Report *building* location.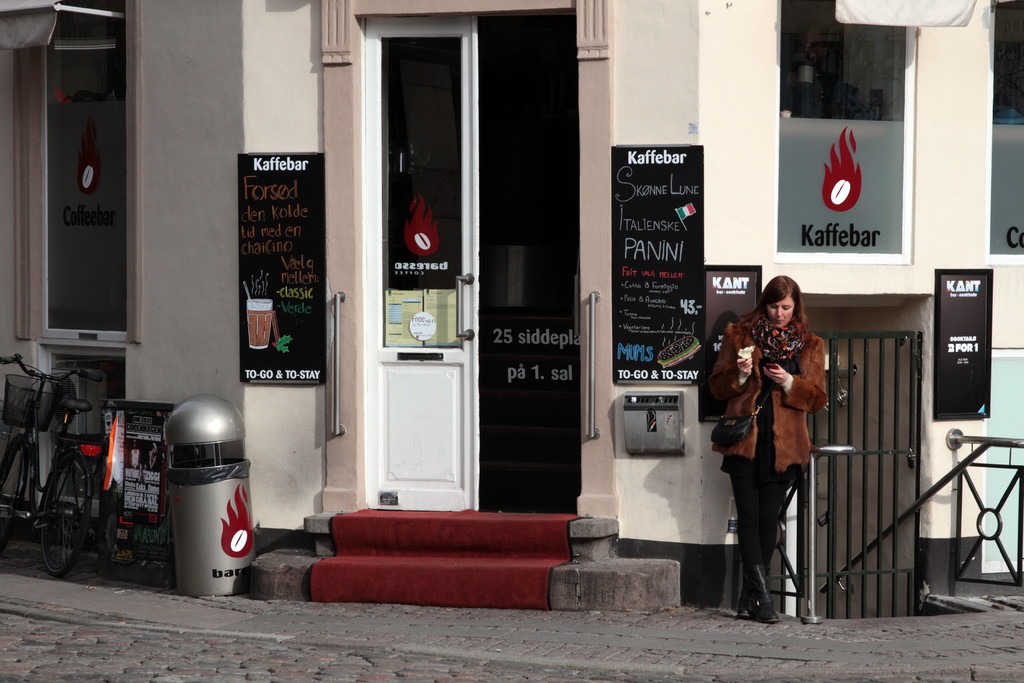
Report: pyautogui.locateOnScreen(0, 0, 1023, 612).
